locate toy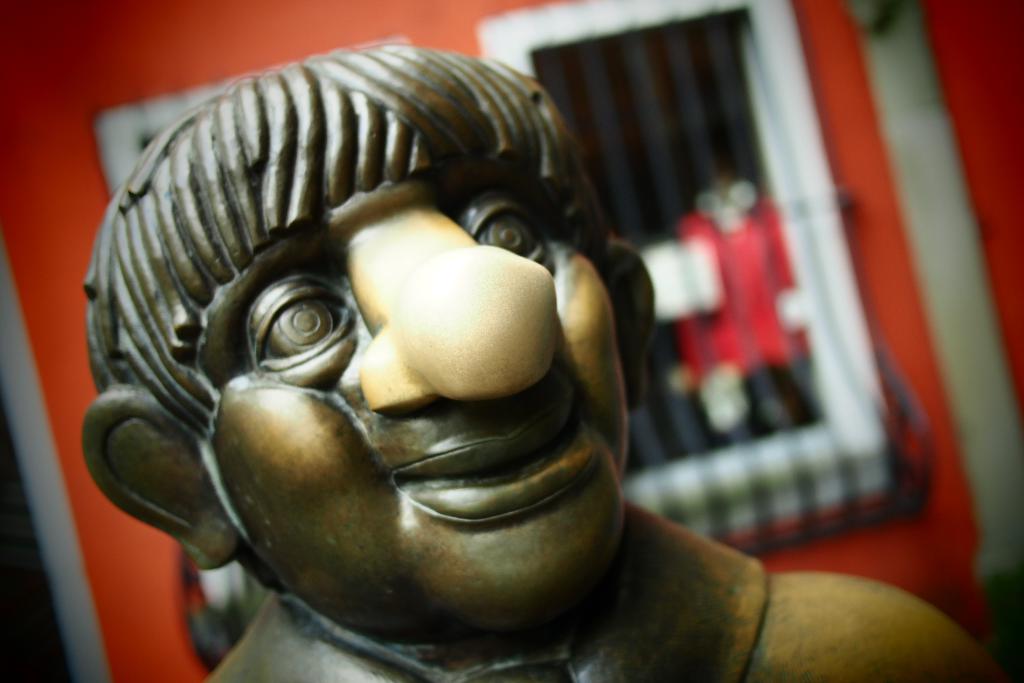
bbox(71, 24, 1023, 682)
